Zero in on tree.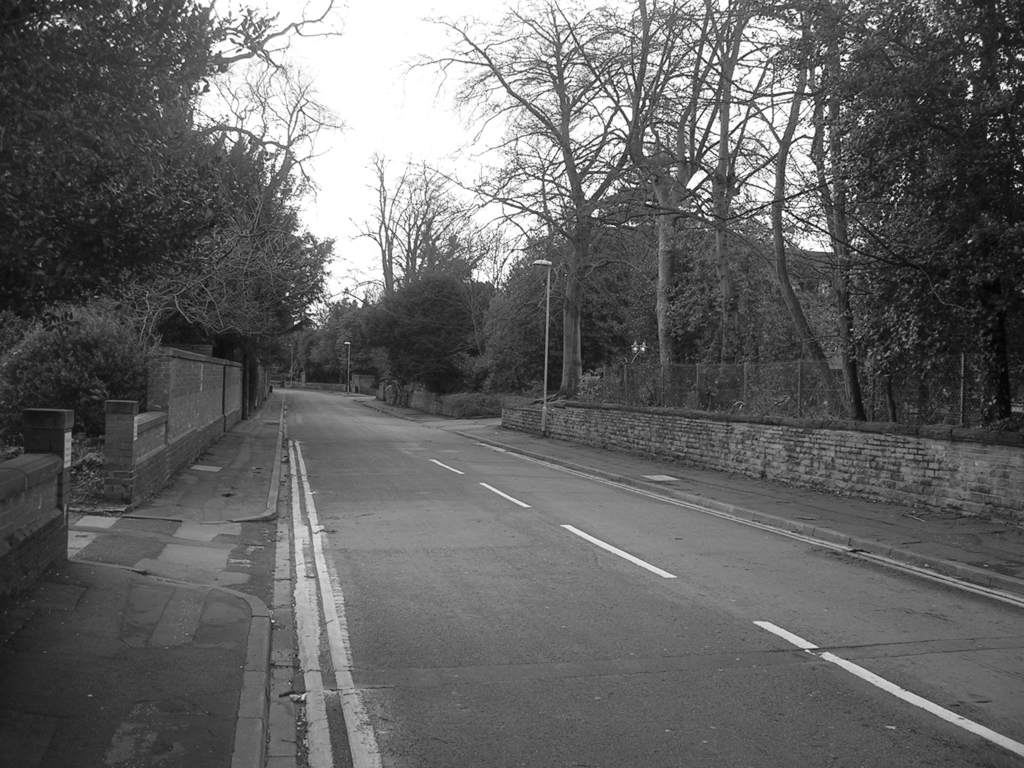
Zeroed in: bbox=[324, 141, 457, 387].
